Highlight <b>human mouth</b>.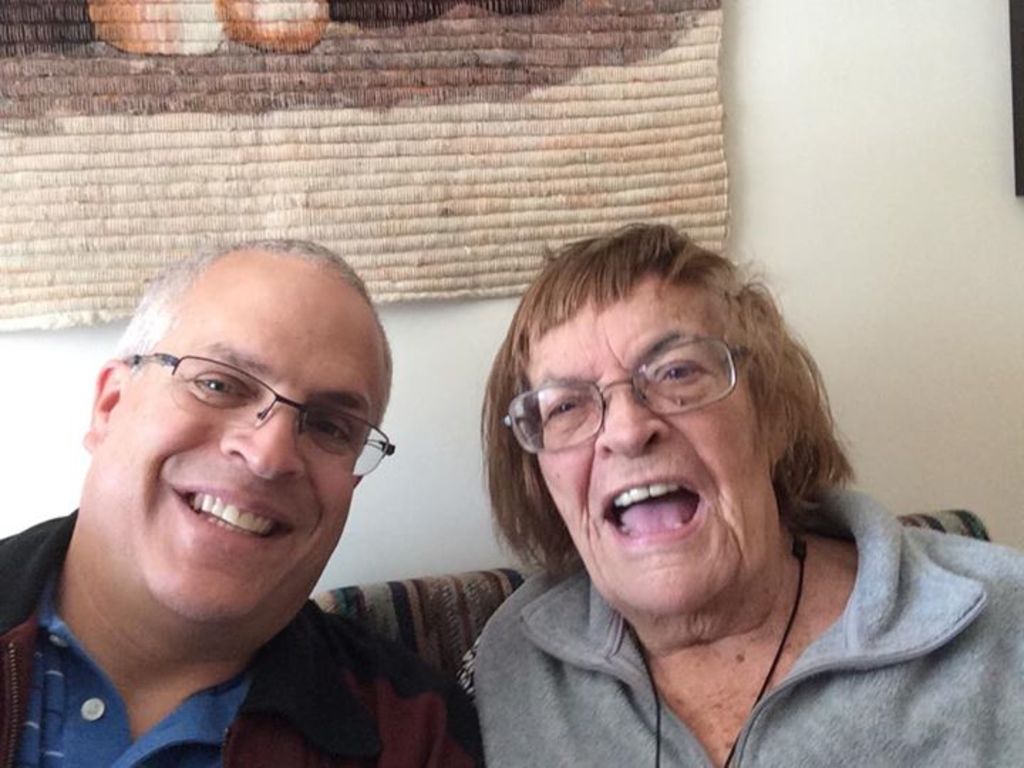
Highlighted region: locate(162, 476, 300, 539).
